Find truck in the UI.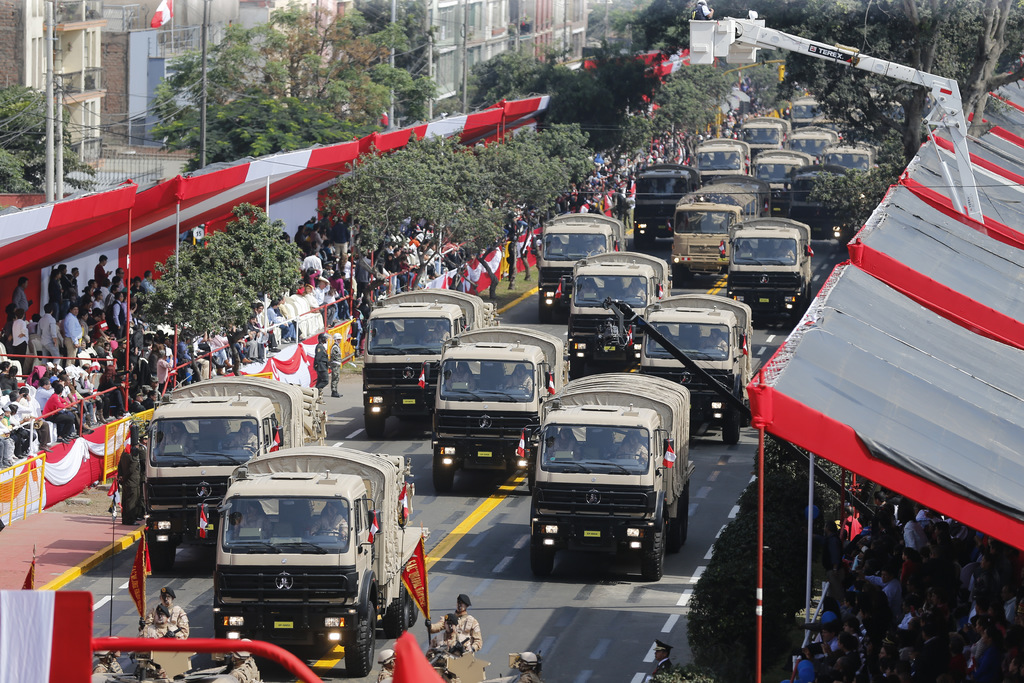
UI element at [779,154,850,235].
